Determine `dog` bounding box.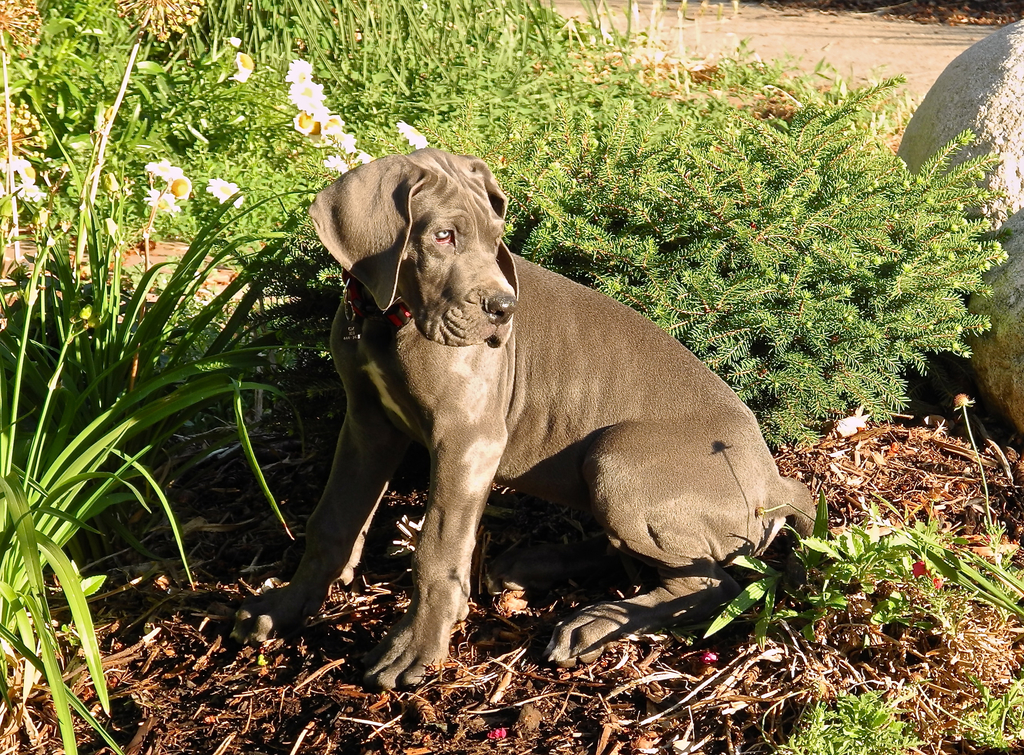
Determined: pyautogui.locateOnScreen(220, 146, 821, 697).
